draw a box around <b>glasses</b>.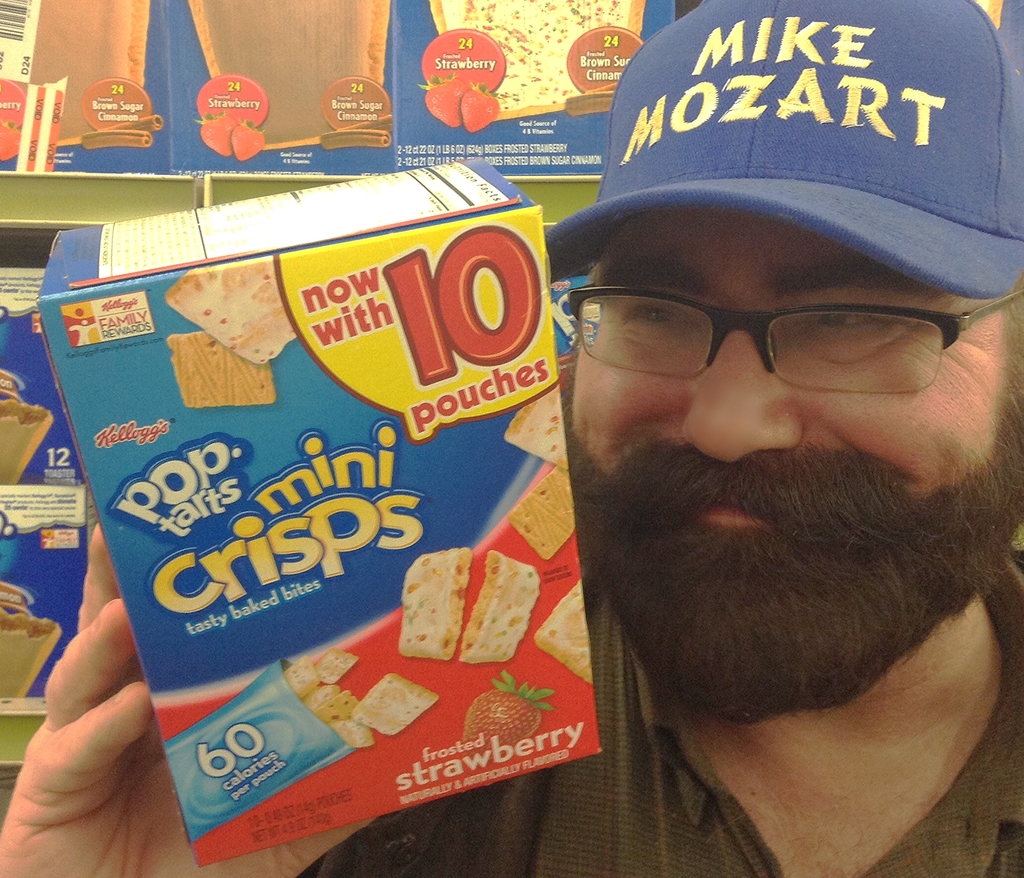
region(558, 287, 922, 411).
